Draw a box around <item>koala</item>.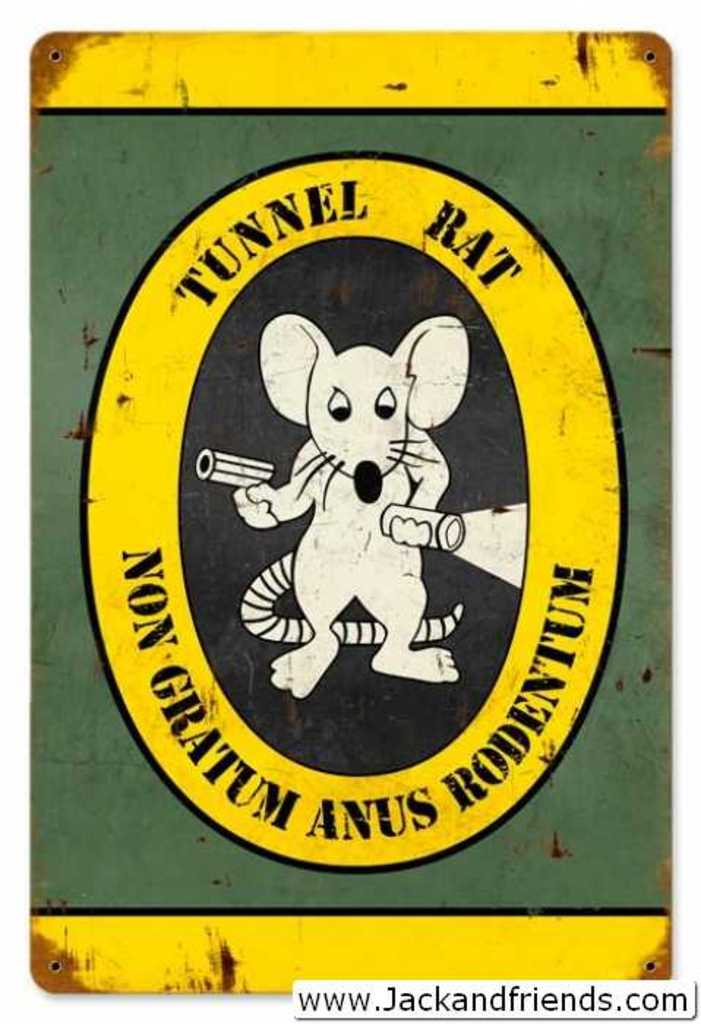
l=234, t=313, r=467, b=702.
